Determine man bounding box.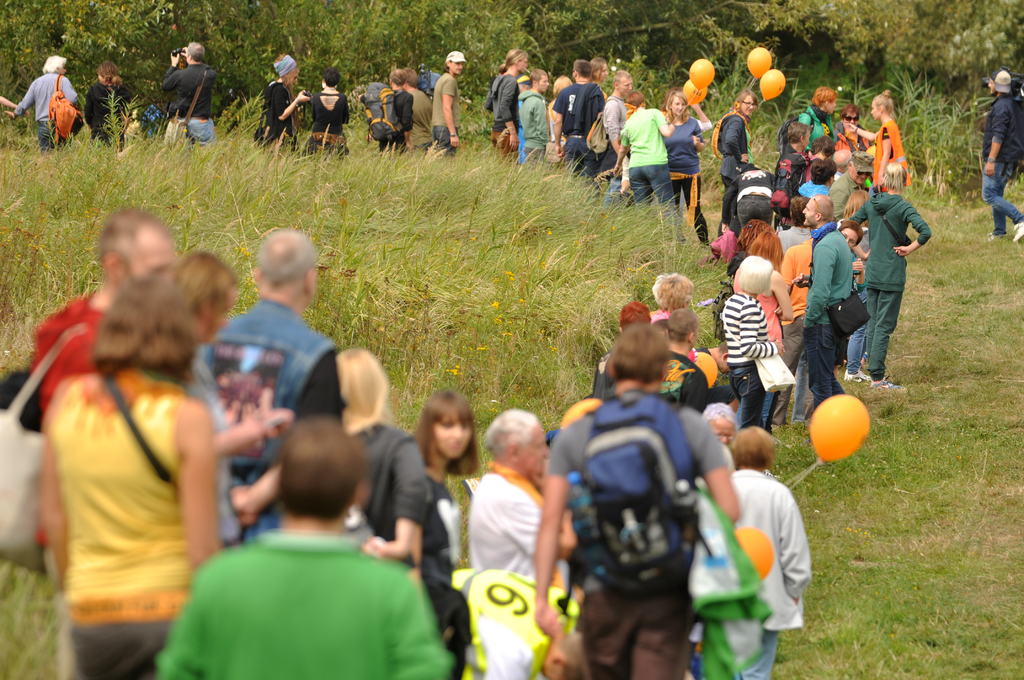
Determined: detection(29, 206, 179, 676).
